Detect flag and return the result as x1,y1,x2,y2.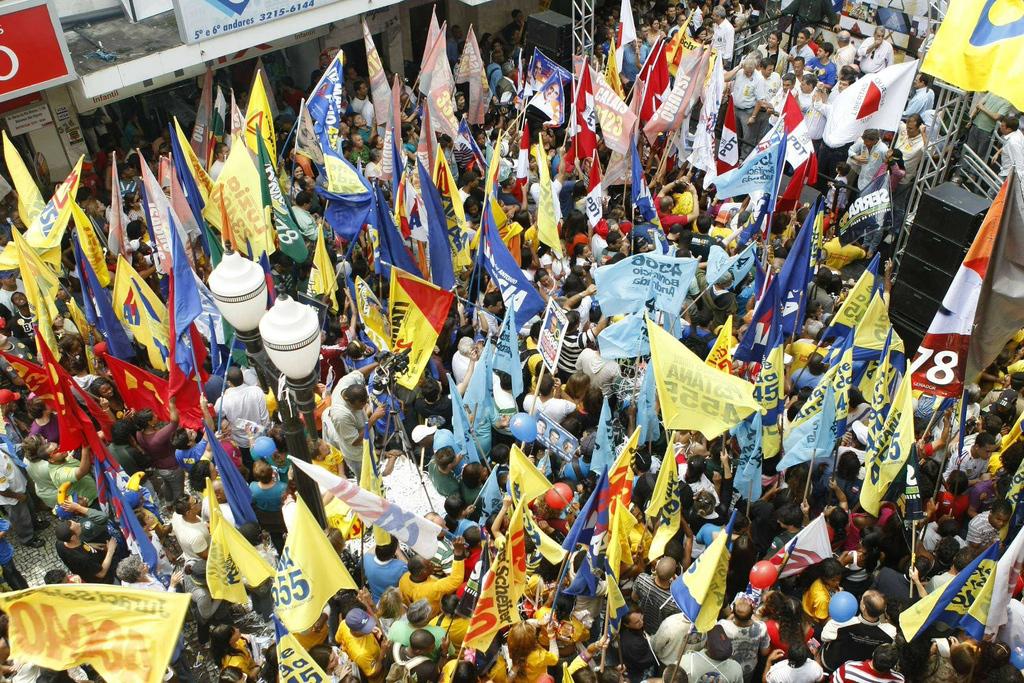
493,48,525,110.
